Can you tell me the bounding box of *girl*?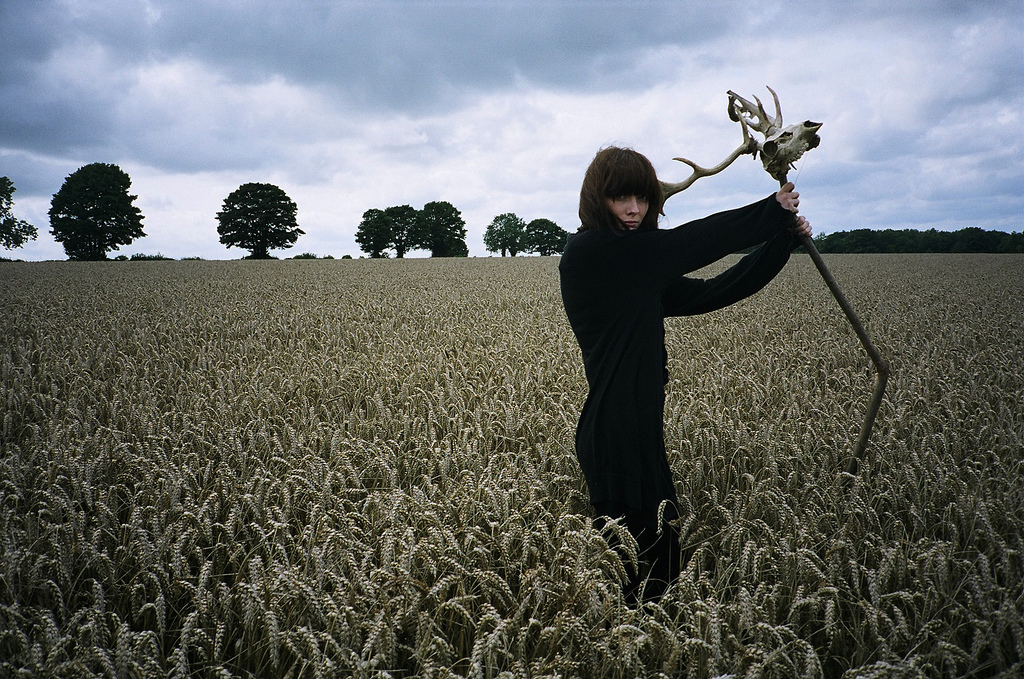
crop(558, 150, 826, 592).
